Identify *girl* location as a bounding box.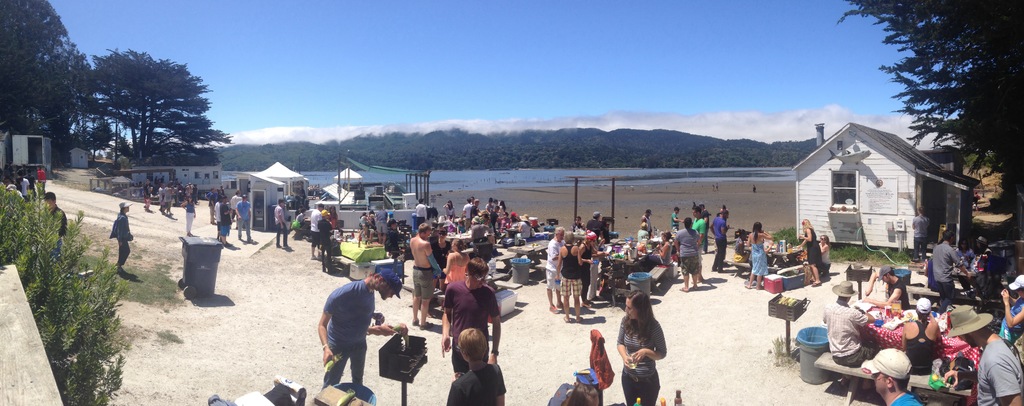
616,289,667,405.
